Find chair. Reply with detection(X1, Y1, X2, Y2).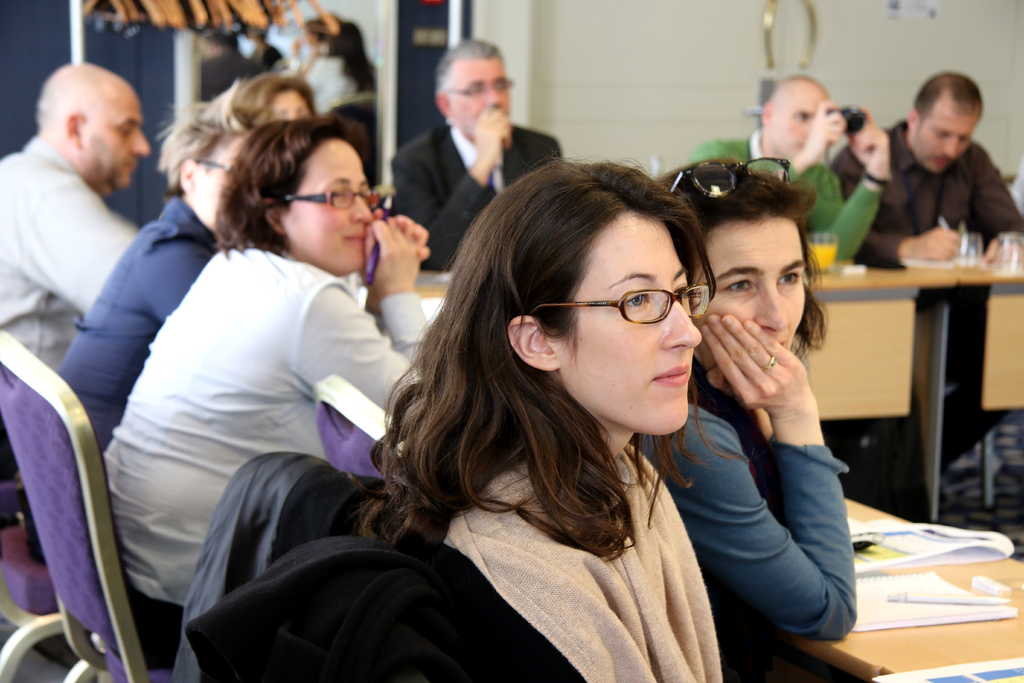
detection(0, 516, 65, 680).
